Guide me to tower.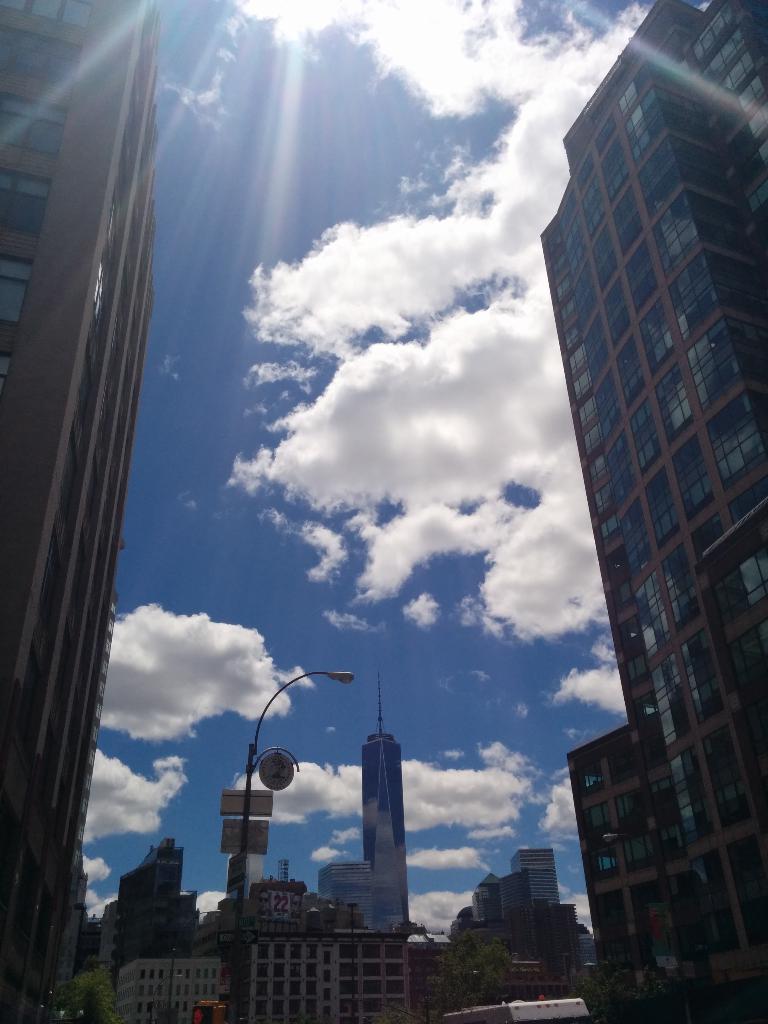
Guidance: [529,13,767,1023].
